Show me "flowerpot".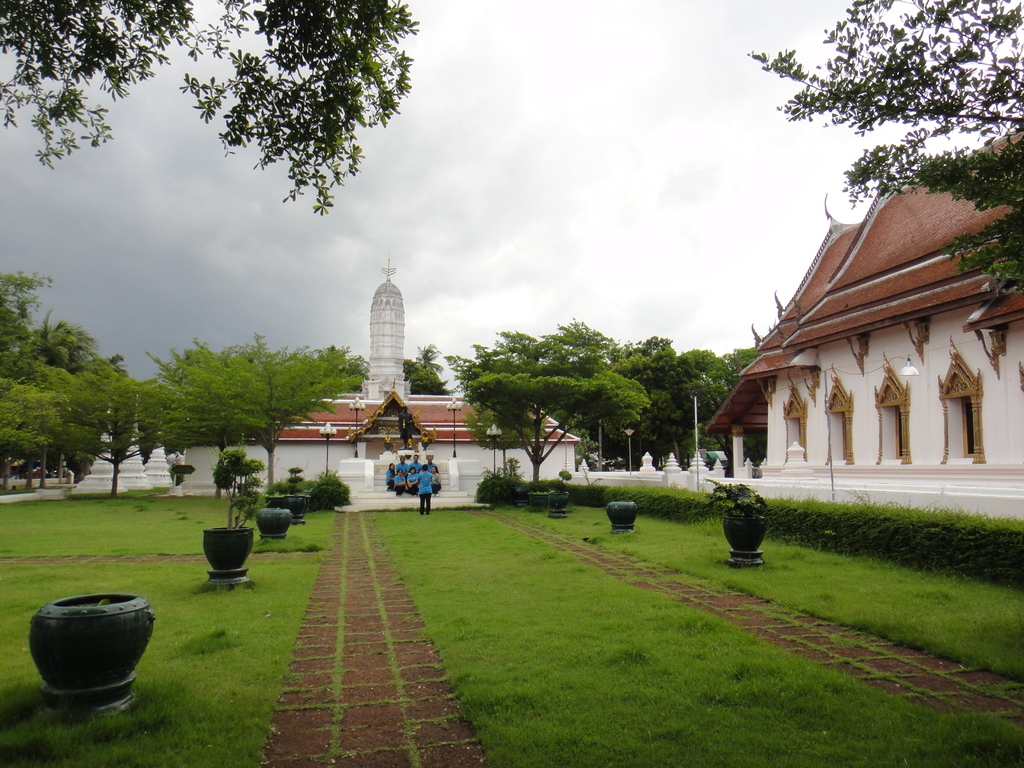
"flowerpot" is here: (262, 488, 316, 527).
